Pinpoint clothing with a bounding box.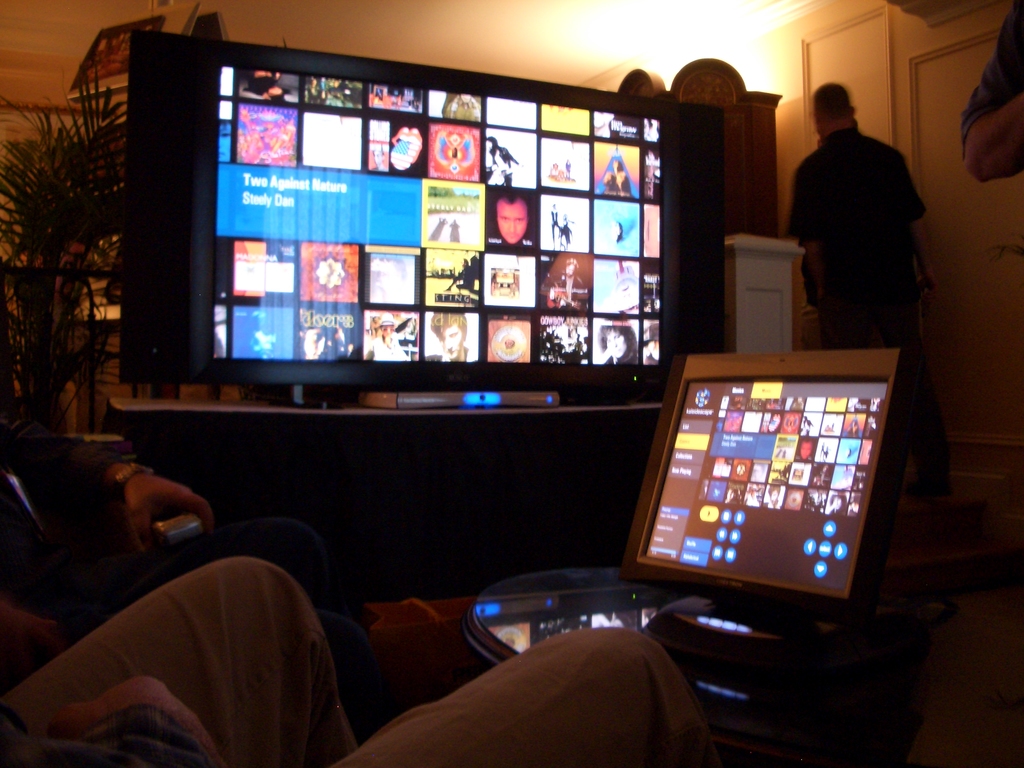
box(0, 557, 723, 767).
